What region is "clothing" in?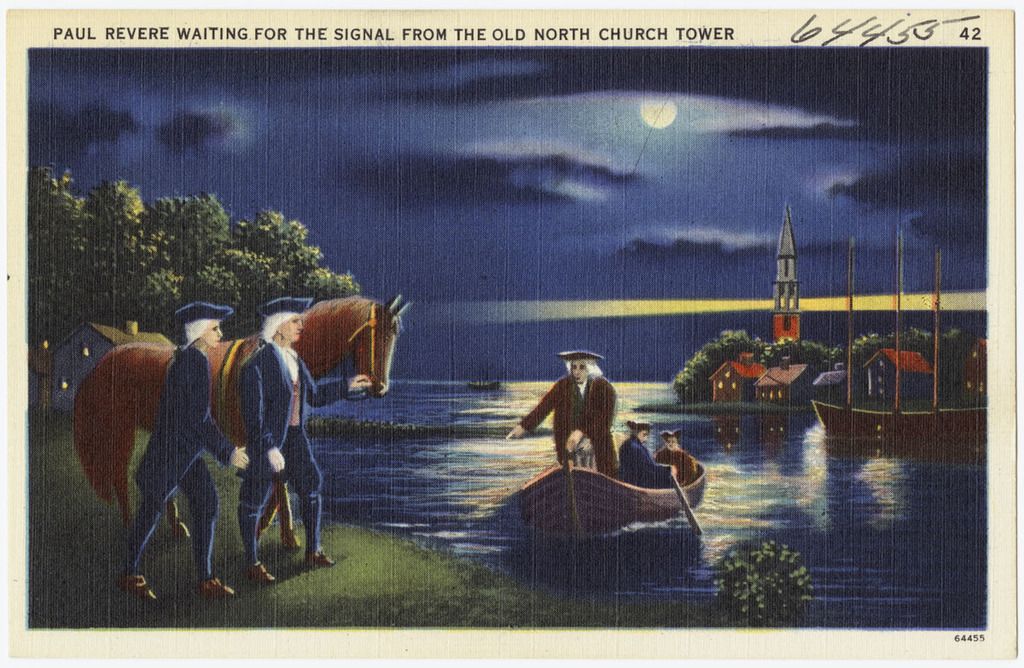
238 344 340 565.
